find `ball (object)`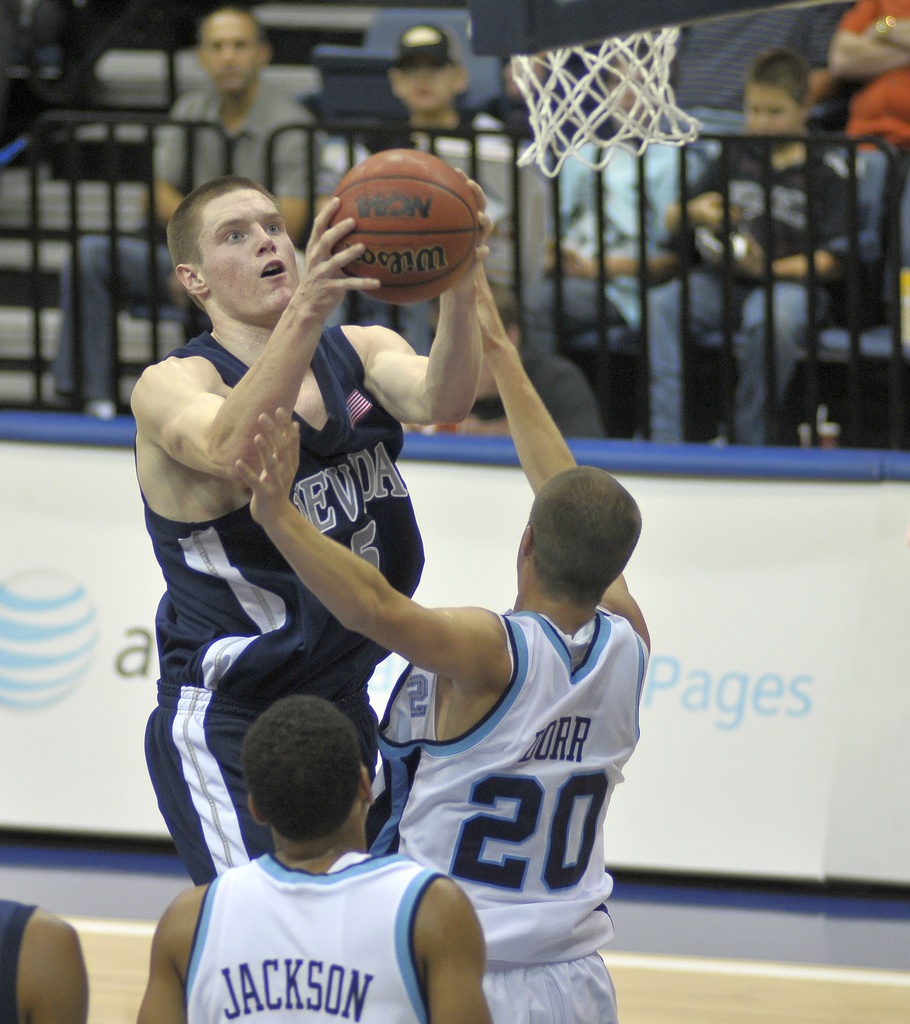
(left=324, top=150, right=490, bottom=305)
